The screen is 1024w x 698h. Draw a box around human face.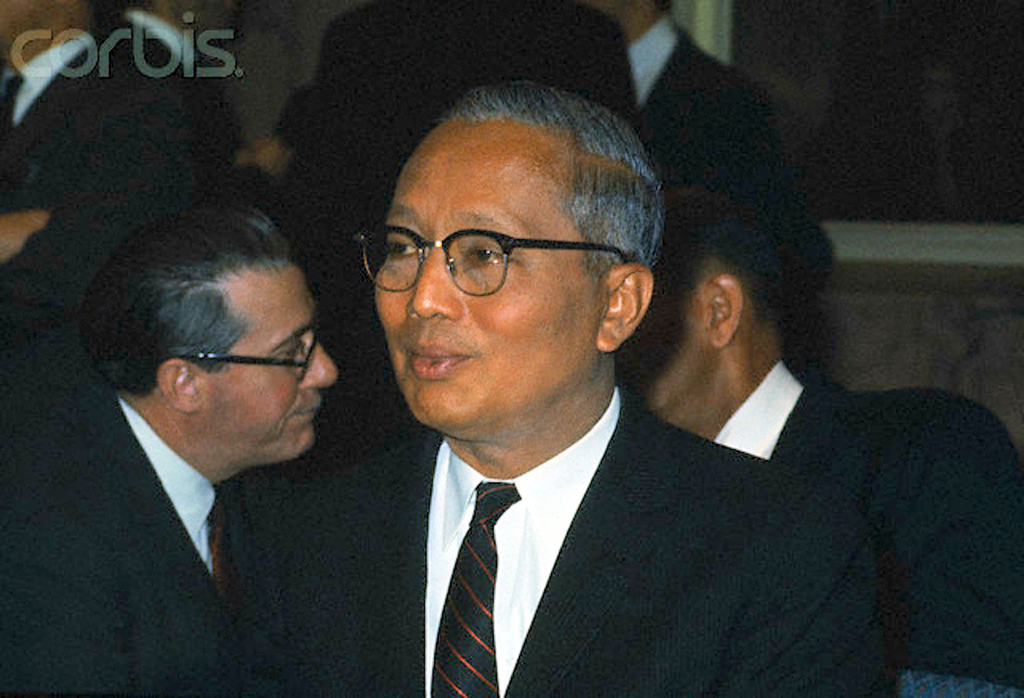
[x1=199, y1=258, x2=336, y2=460].
